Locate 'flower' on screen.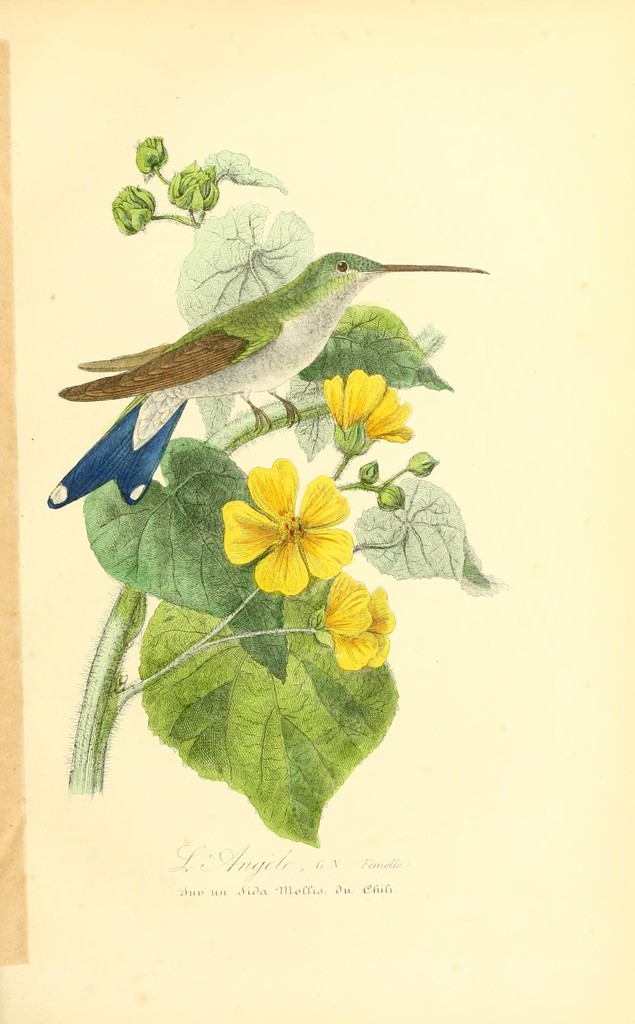
On screen at l=321, t=575, r=395, b=673.
